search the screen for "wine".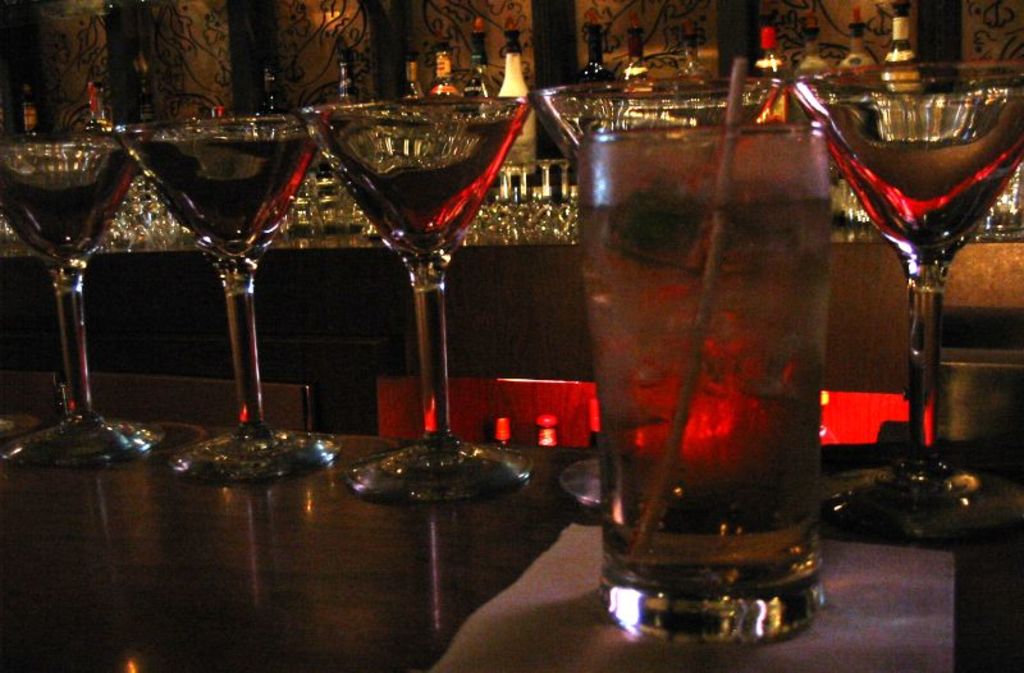
Found at [297, 90, 531, 266].
